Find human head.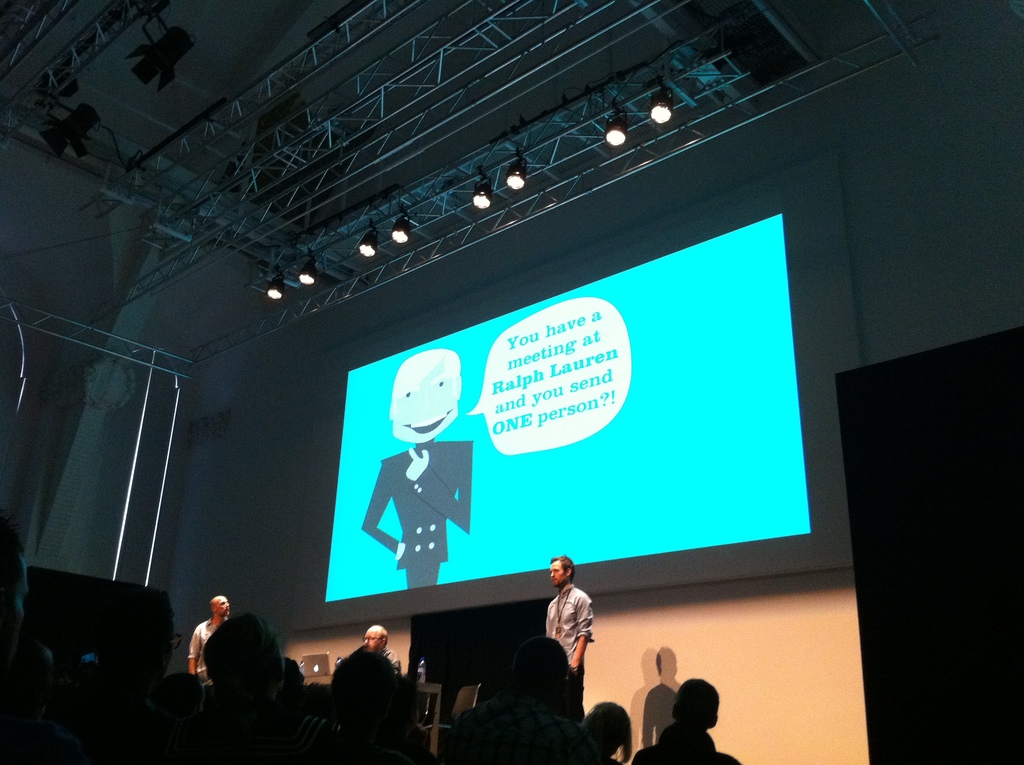
detection(670, 677, 722, 735).
